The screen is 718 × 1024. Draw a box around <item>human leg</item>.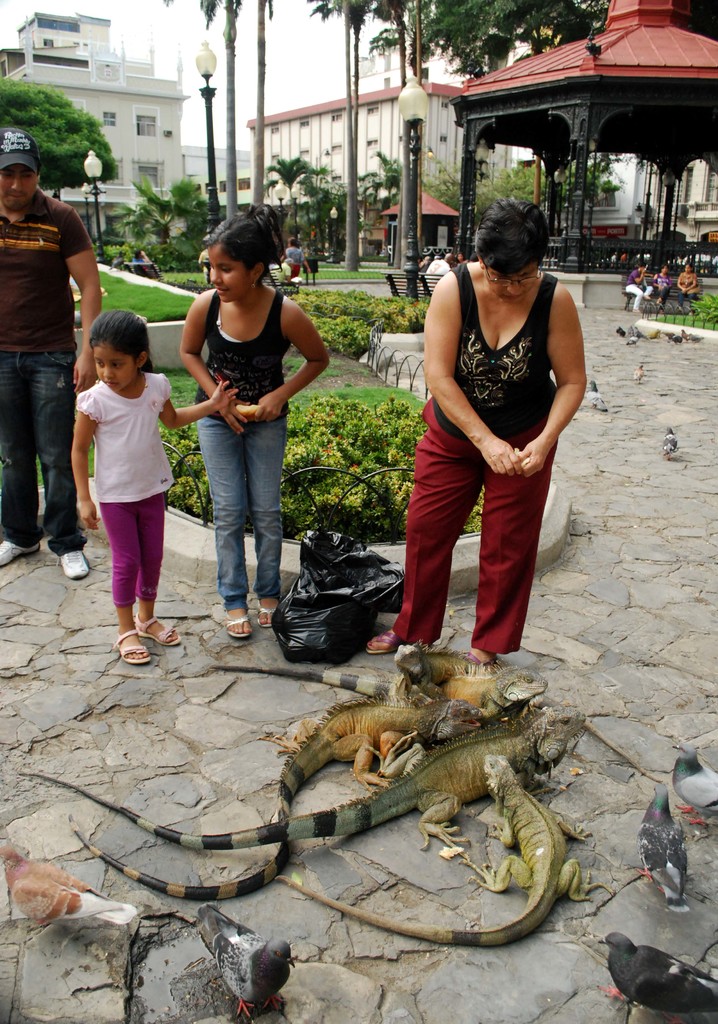
region(200, 419, 252, 636).
